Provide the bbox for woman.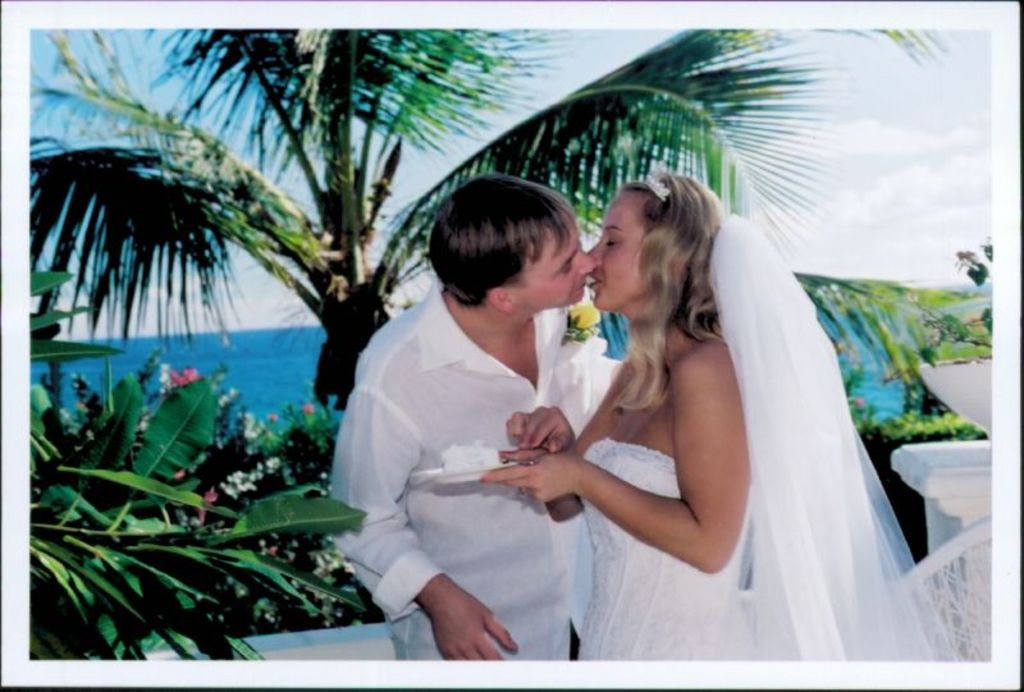
locate(536, 130, 791, 646).
